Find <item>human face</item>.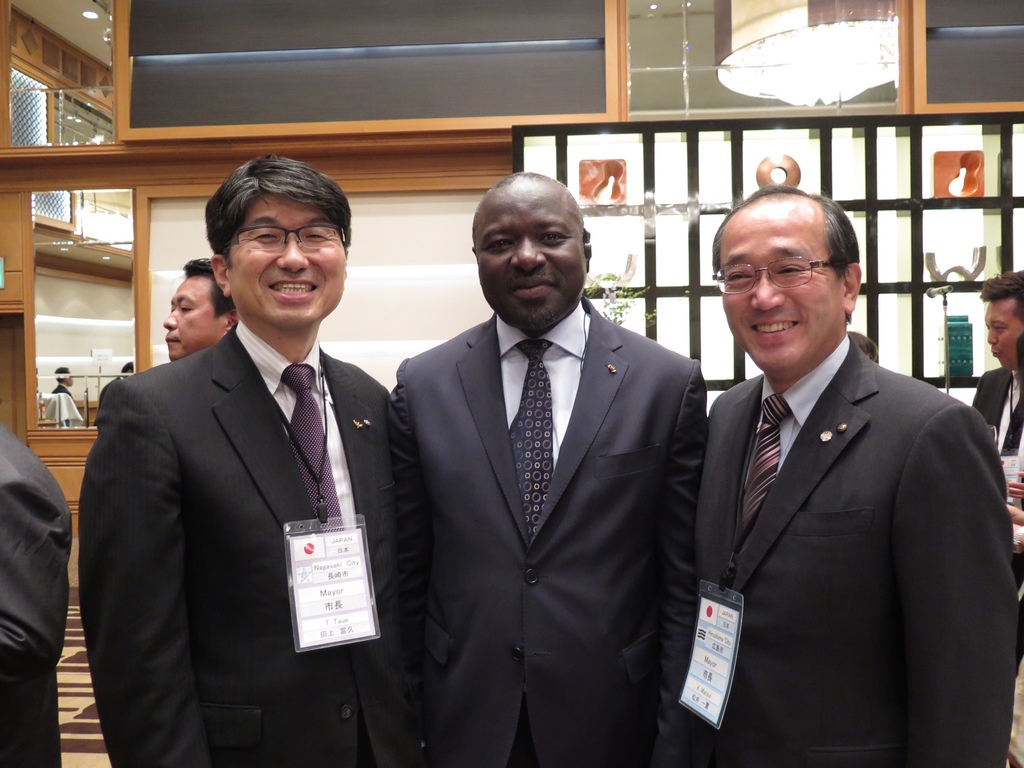
box=[163, 278, 223, 360].
